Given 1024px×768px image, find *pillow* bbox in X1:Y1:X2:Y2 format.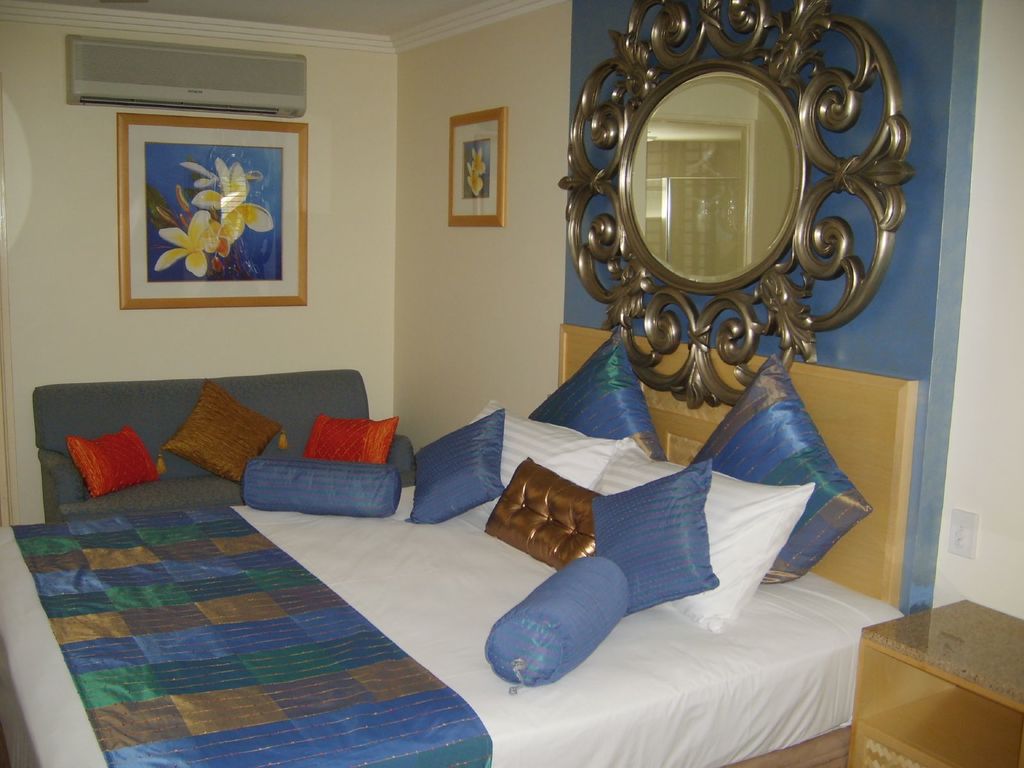
577:441:809:625.
